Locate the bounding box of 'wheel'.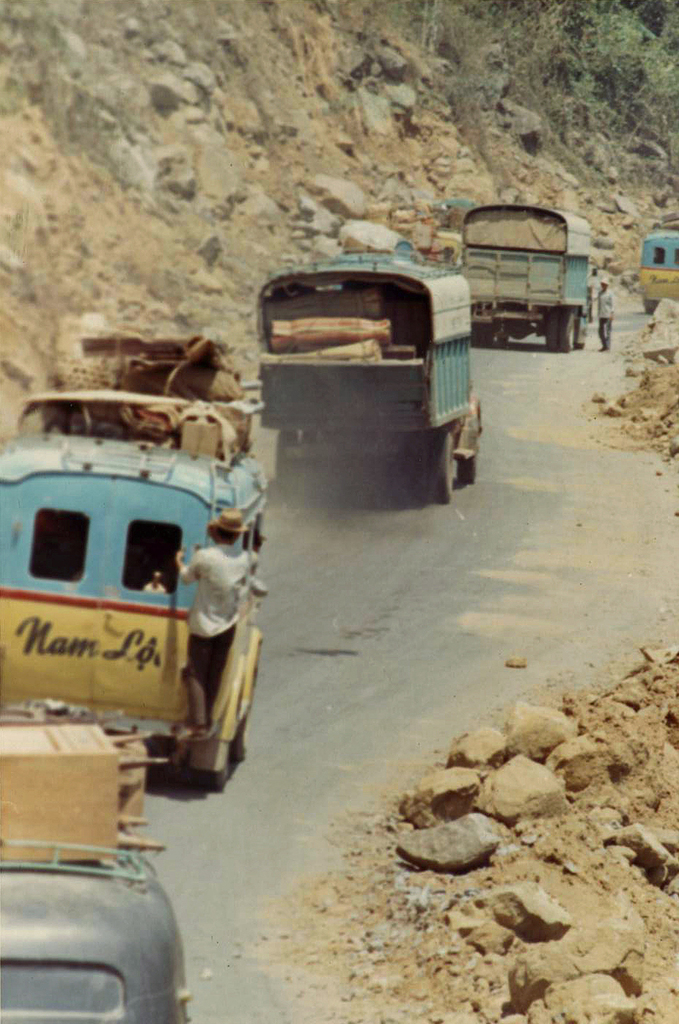
Bounding box: l=425, t=430, r=457, b=497.
